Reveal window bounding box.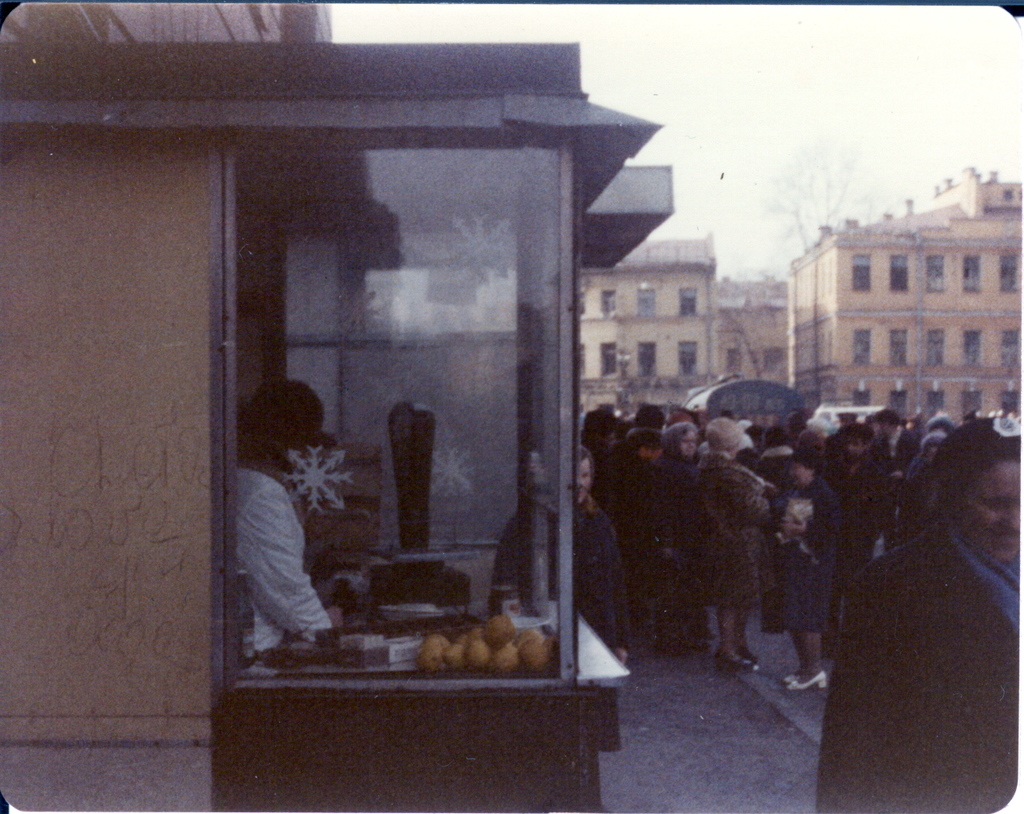
Revealed: [928,327,948,370].
